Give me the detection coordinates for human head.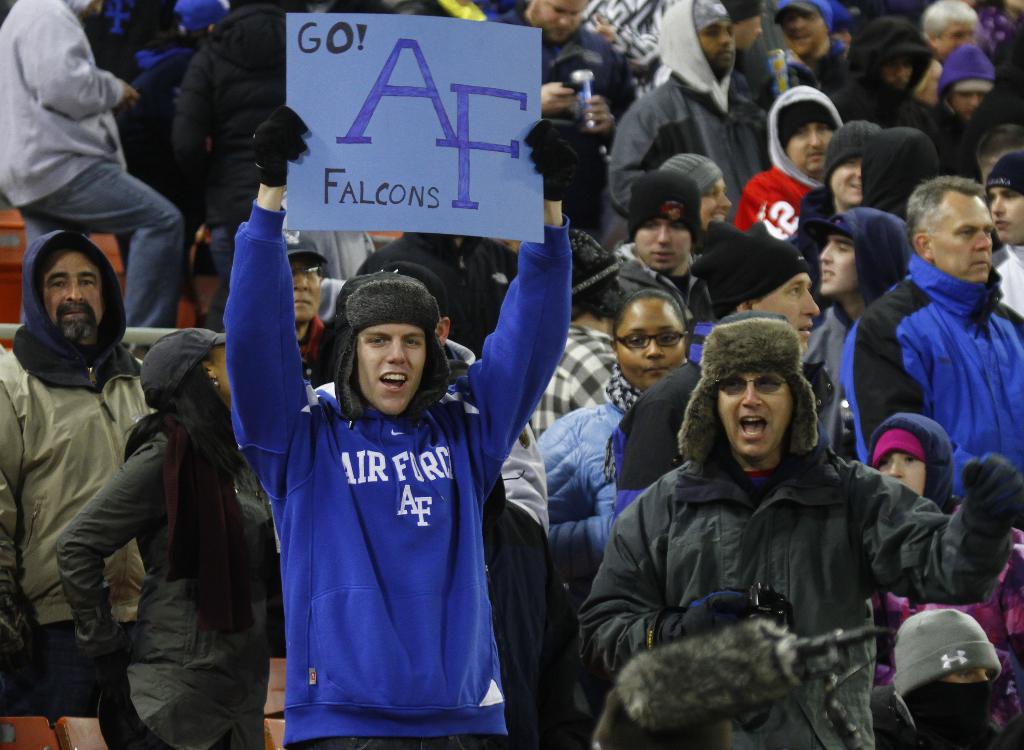
[611, 285, 692, 391].
